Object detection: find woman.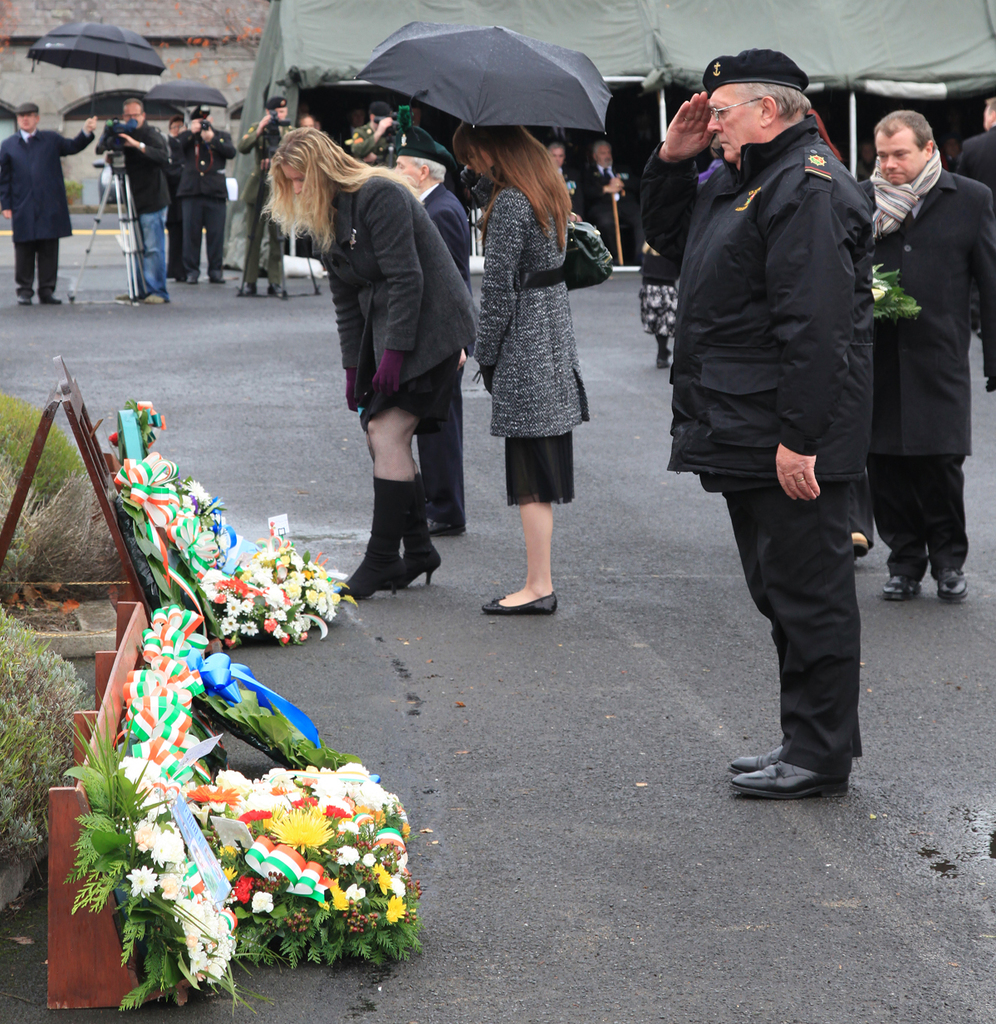
crop(458, 110, 593, 621).
